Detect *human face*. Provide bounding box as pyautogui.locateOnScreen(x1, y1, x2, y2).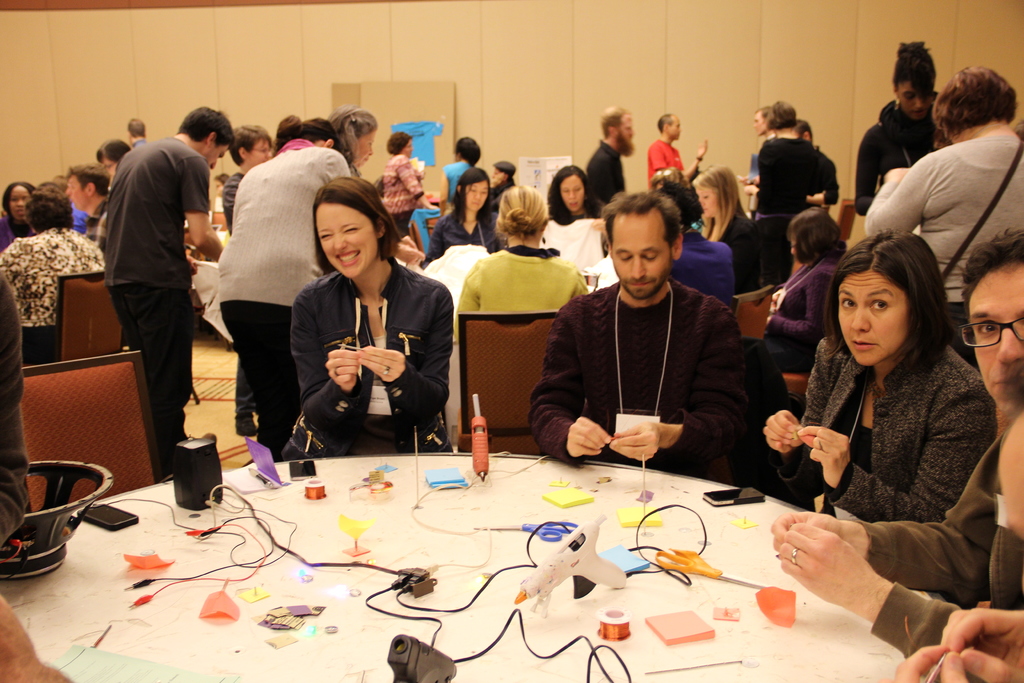
pyautogui.locateOnScreen(970, 263, 1023, 413).
